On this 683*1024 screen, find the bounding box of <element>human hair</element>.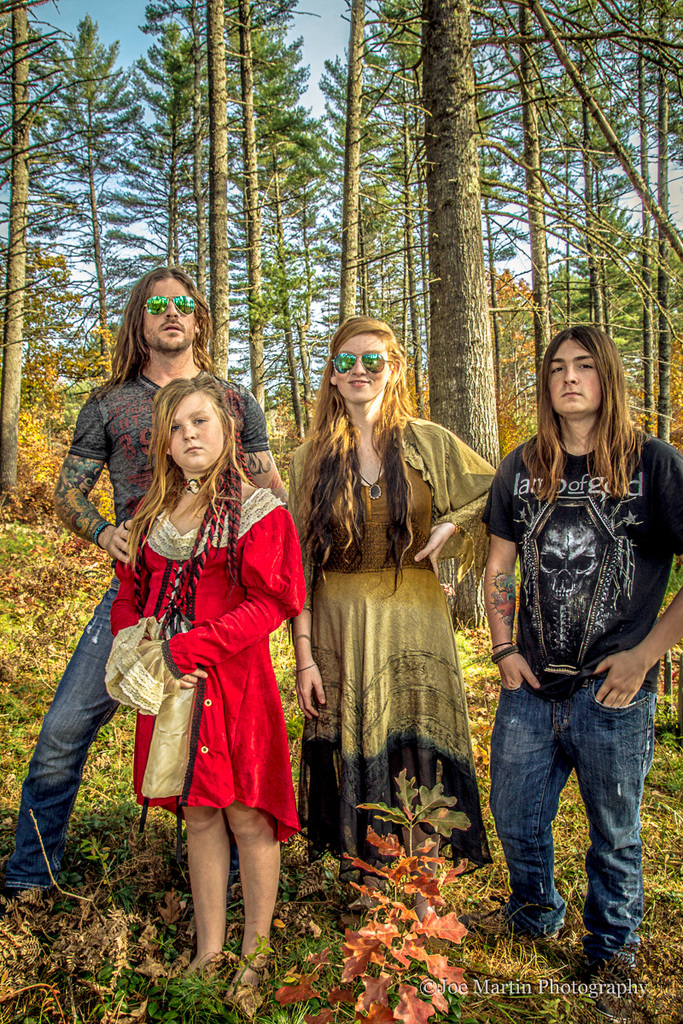
Bounding box: [left=301, top=320, right=429, bottom=602].
